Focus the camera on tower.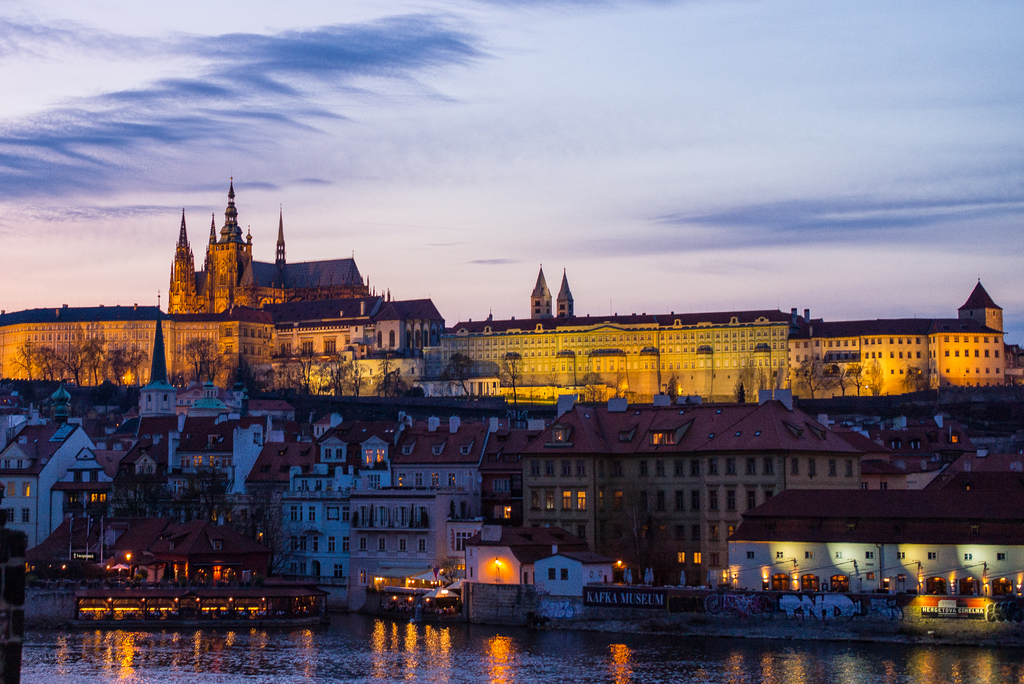
Focus region: <bbox>556, 265, 577, 318</bbox>.
